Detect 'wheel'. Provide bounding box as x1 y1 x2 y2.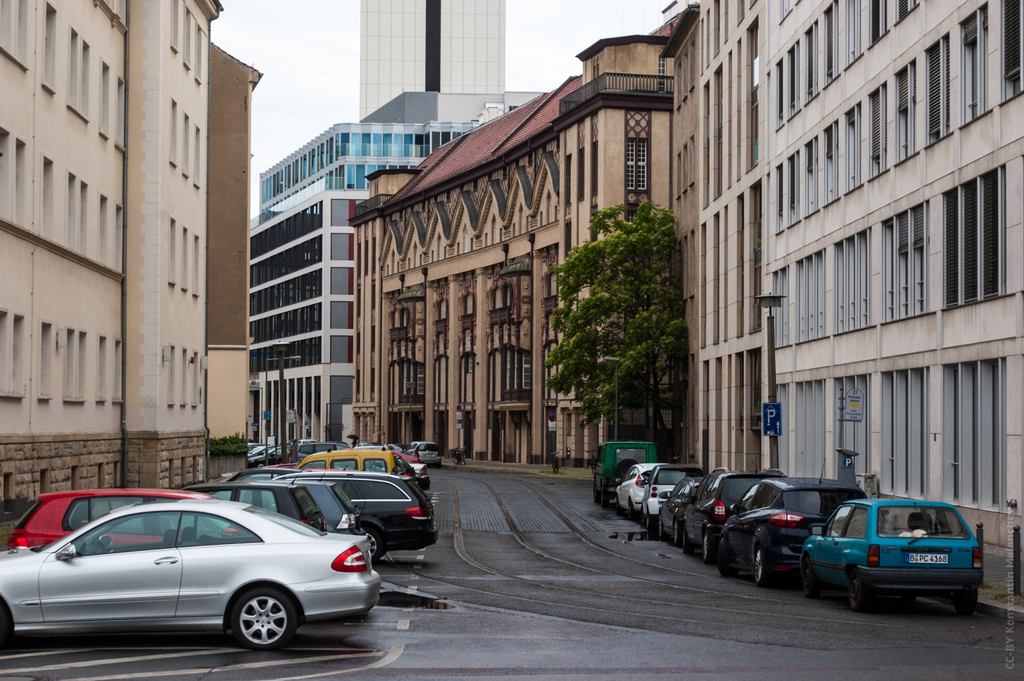
681 530 694 554.
